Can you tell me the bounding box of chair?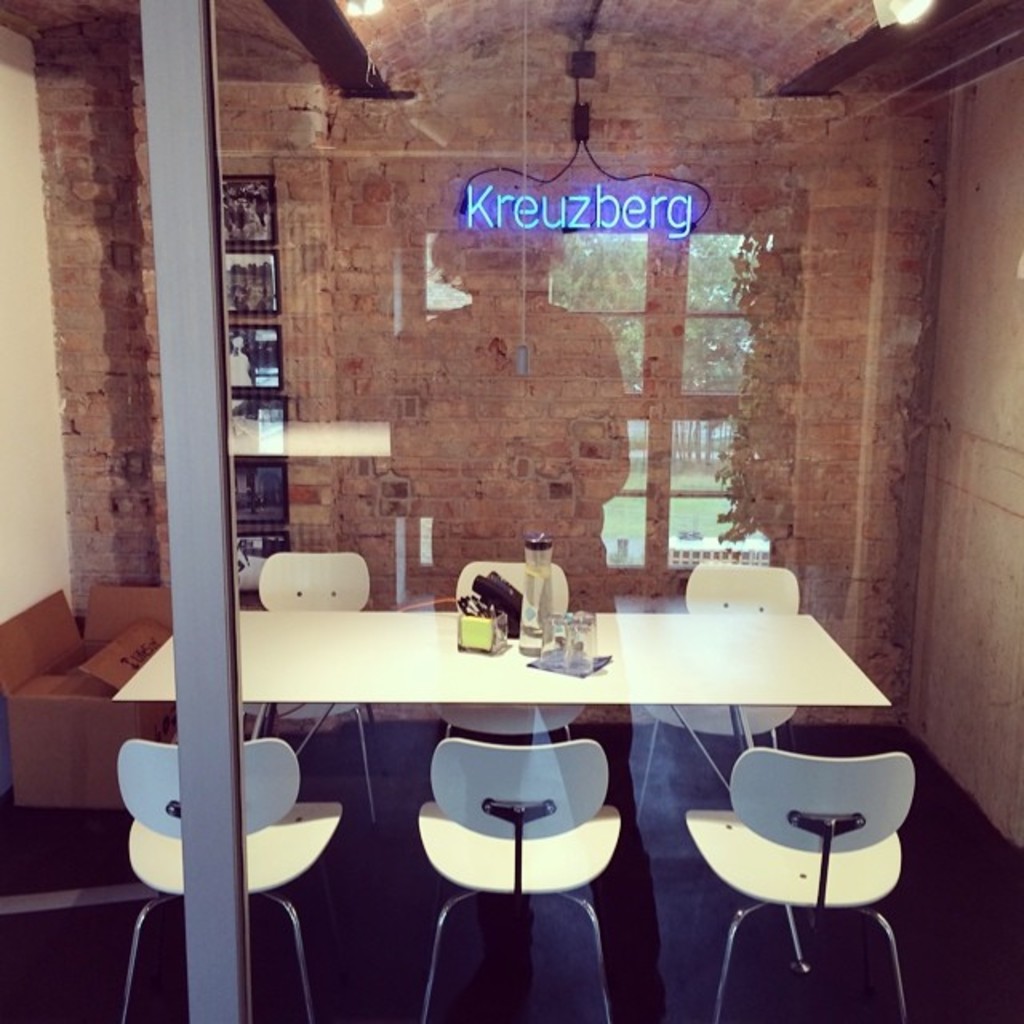
select_region(254, 549, 378, 829).
